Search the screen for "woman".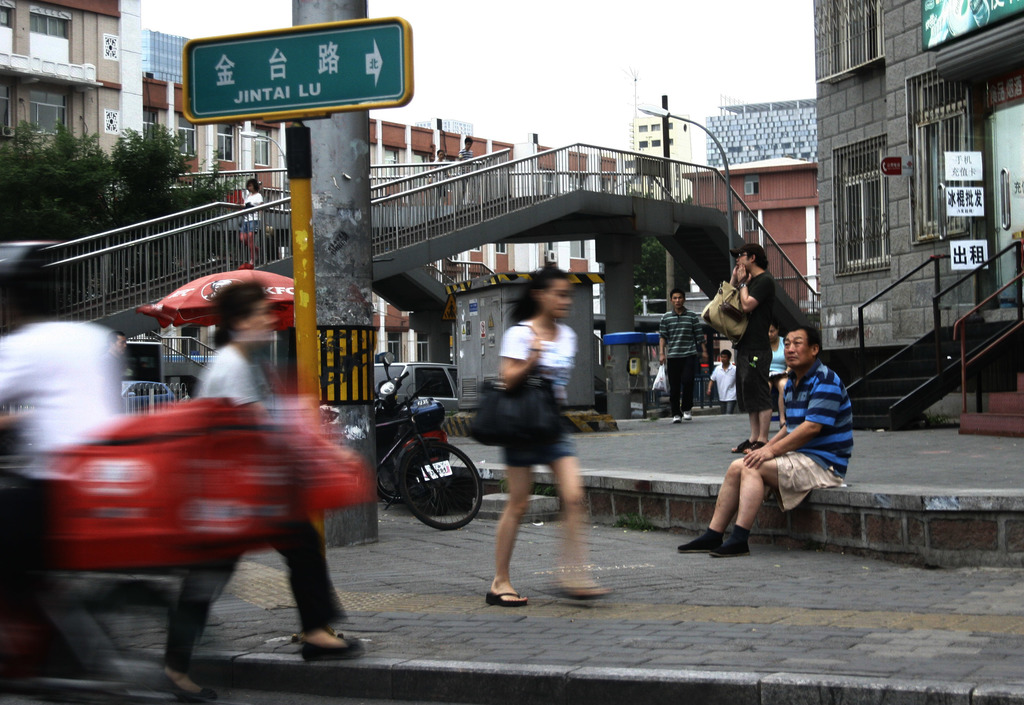
Found at Rect(484, 260, 612, 608).
